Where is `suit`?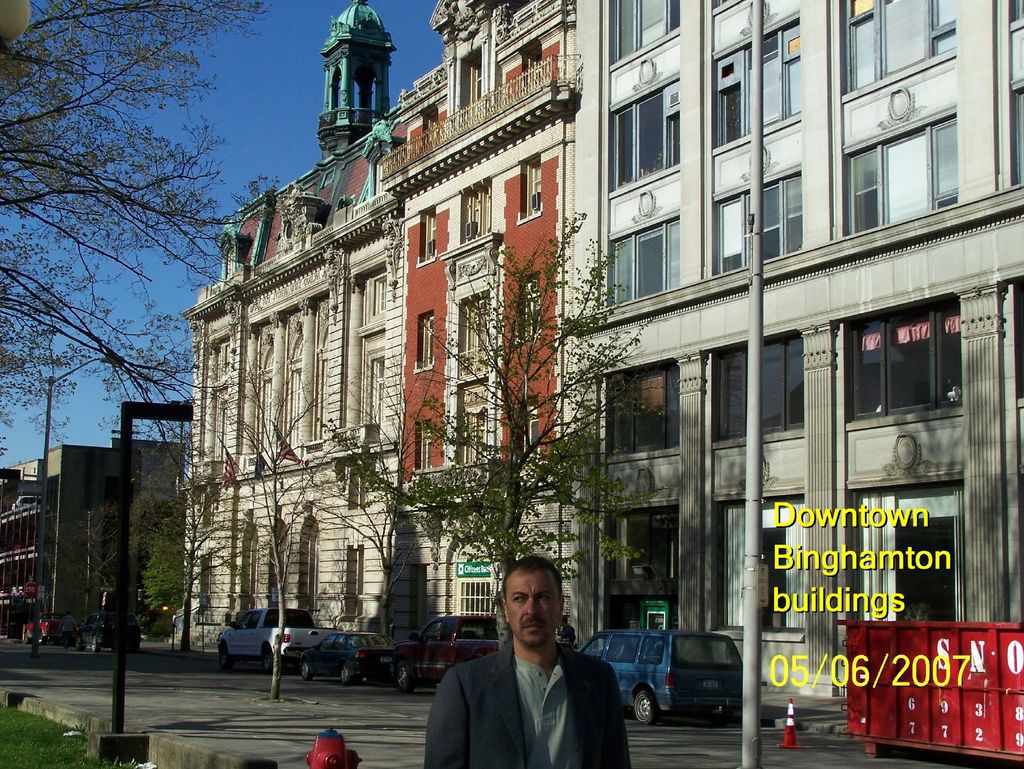
<bbox>417, 579, 635, 768</bbox>.
